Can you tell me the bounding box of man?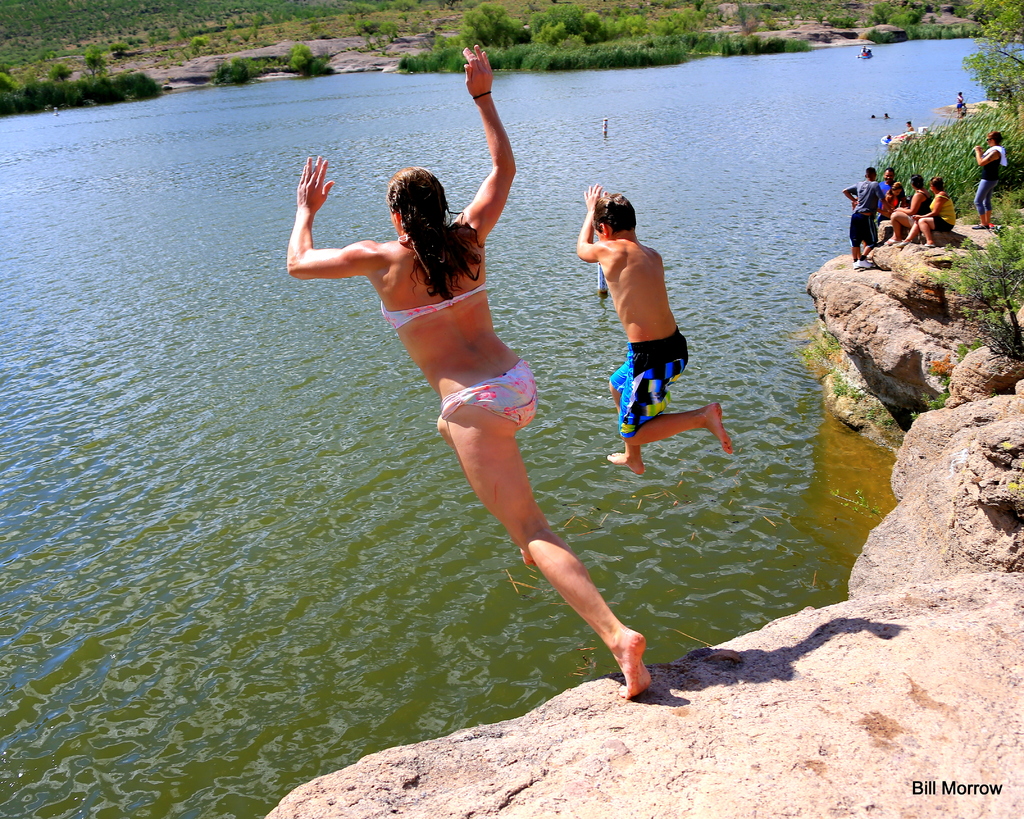
x1=884, y1=134, x2=893, y2=144.
